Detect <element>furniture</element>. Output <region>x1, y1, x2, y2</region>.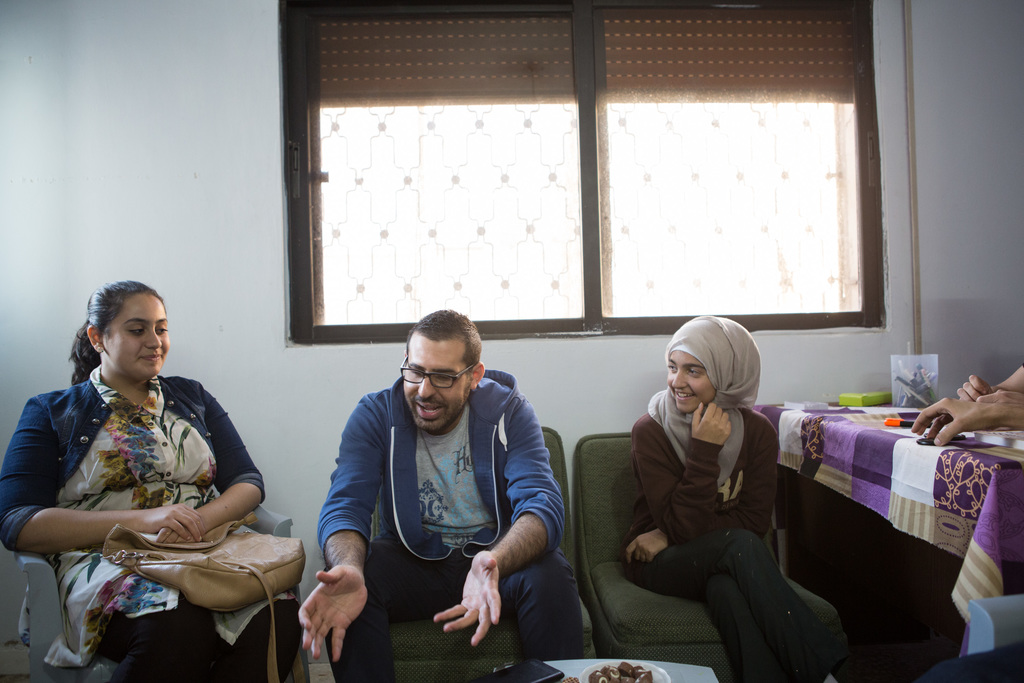
<region>13, 499, 295, 682</region>.
